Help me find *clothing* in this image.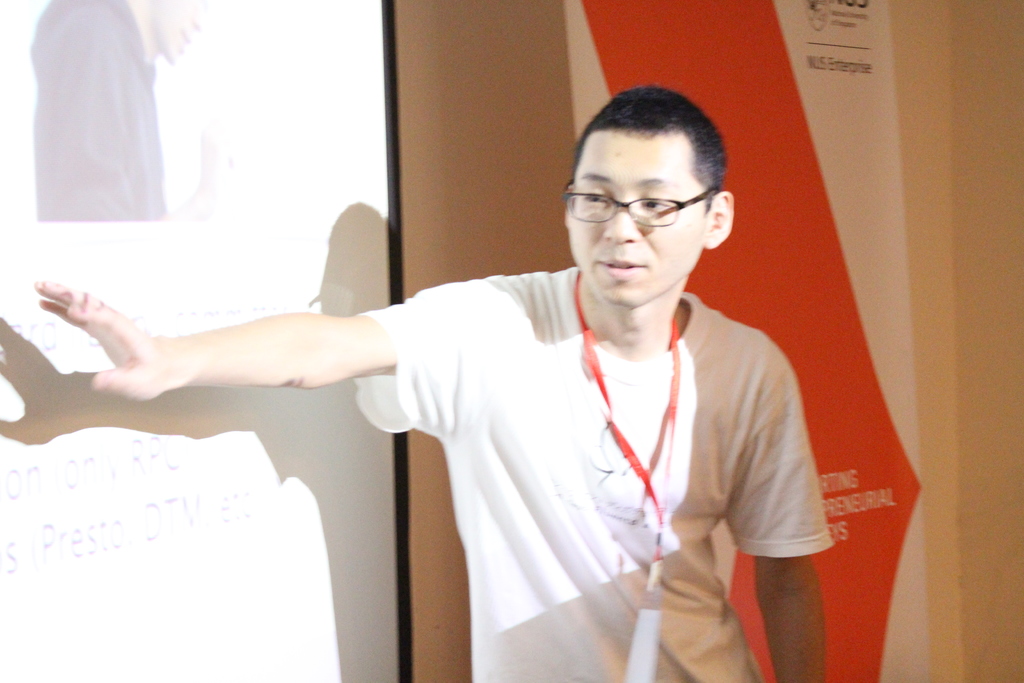
Found it: 339,236,828,671.
